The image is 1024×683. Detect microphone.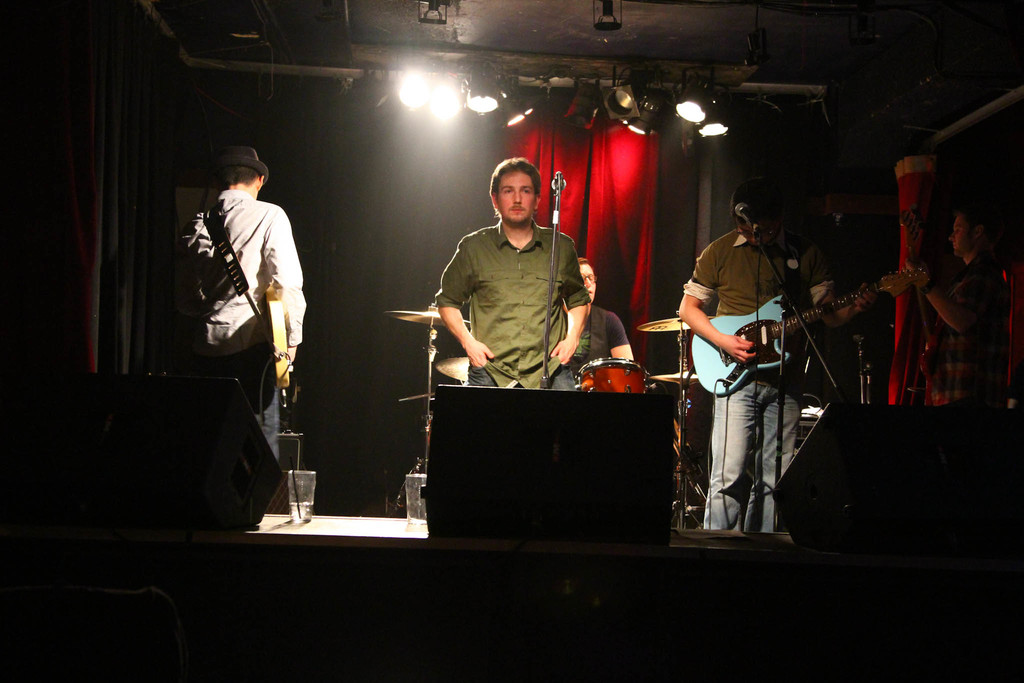
Detection: Rect(550, 172, 566, 193).
